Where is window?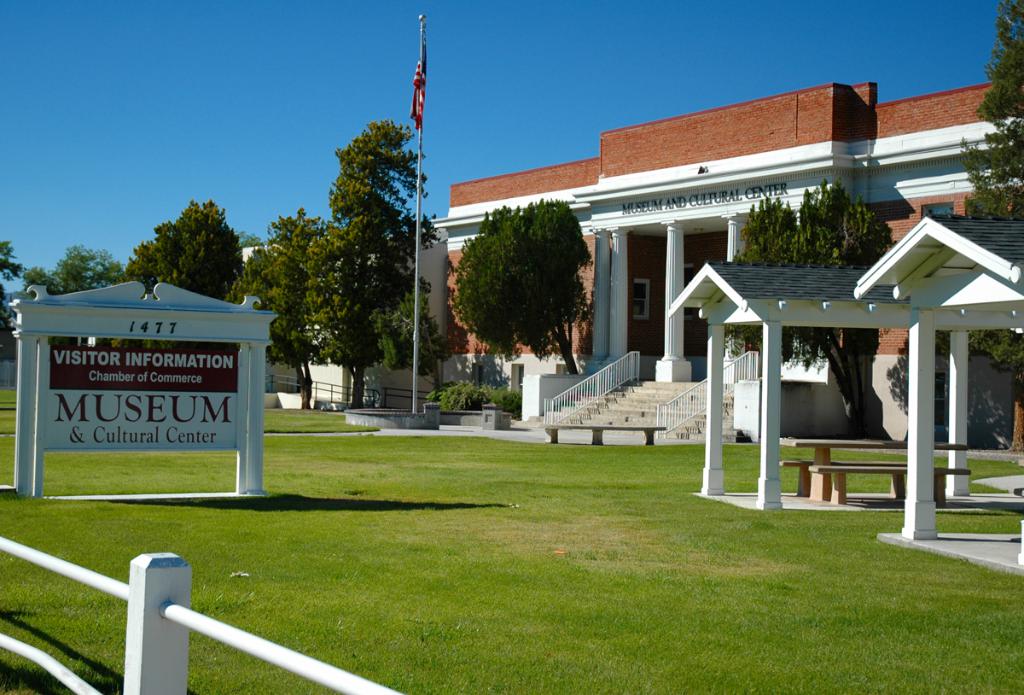
<bbox>631, 277, 649, 318</bbox>.
